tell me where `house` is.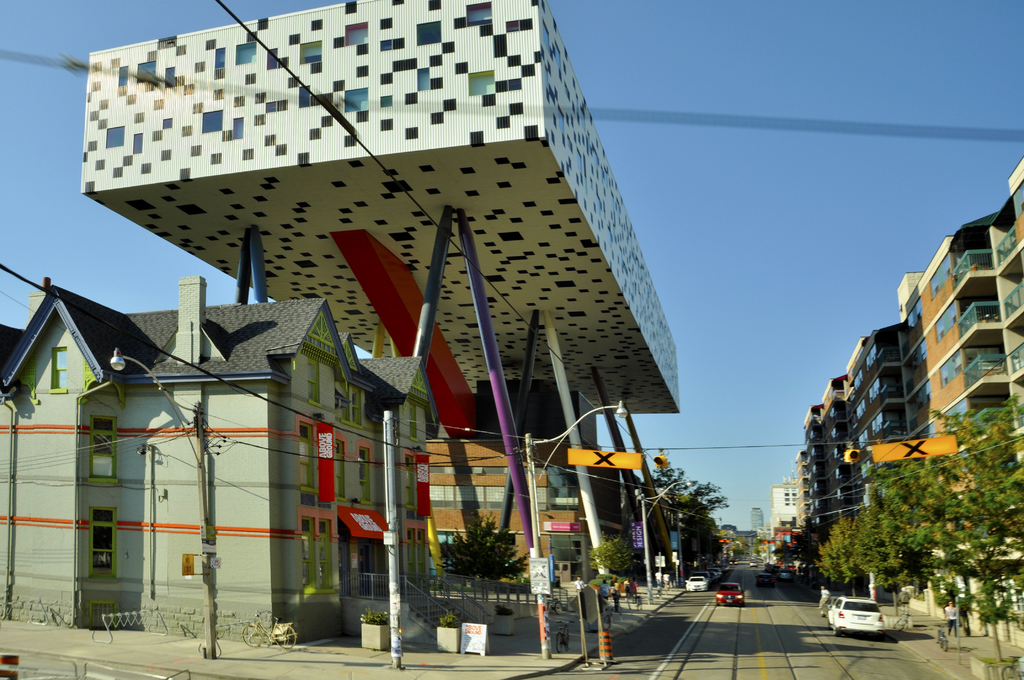
`house` is at pyautogui.locateOnScreen(798, 200, 1011, 549).
